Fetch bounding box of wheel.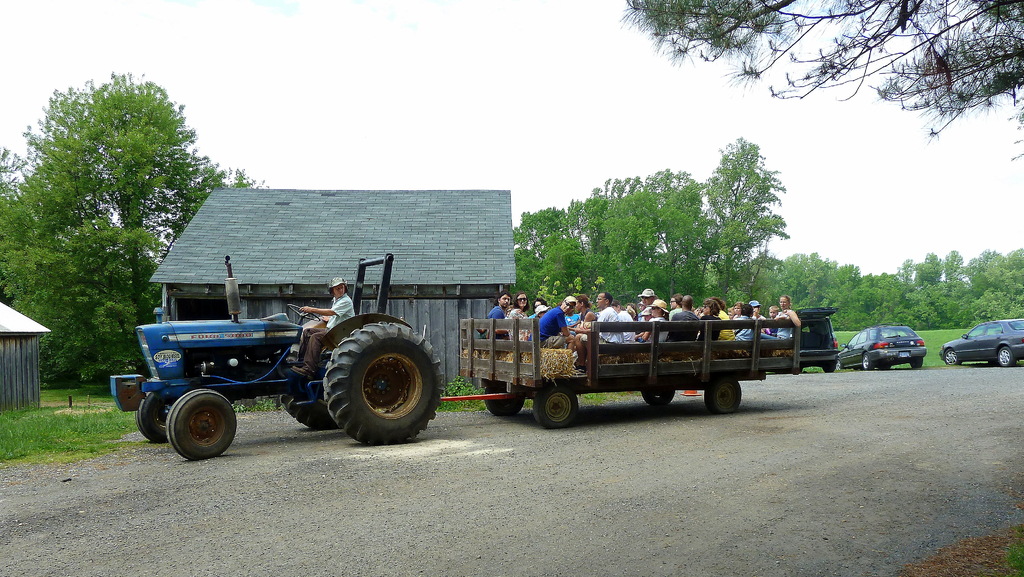
Bbox: (486,384,529,414).
